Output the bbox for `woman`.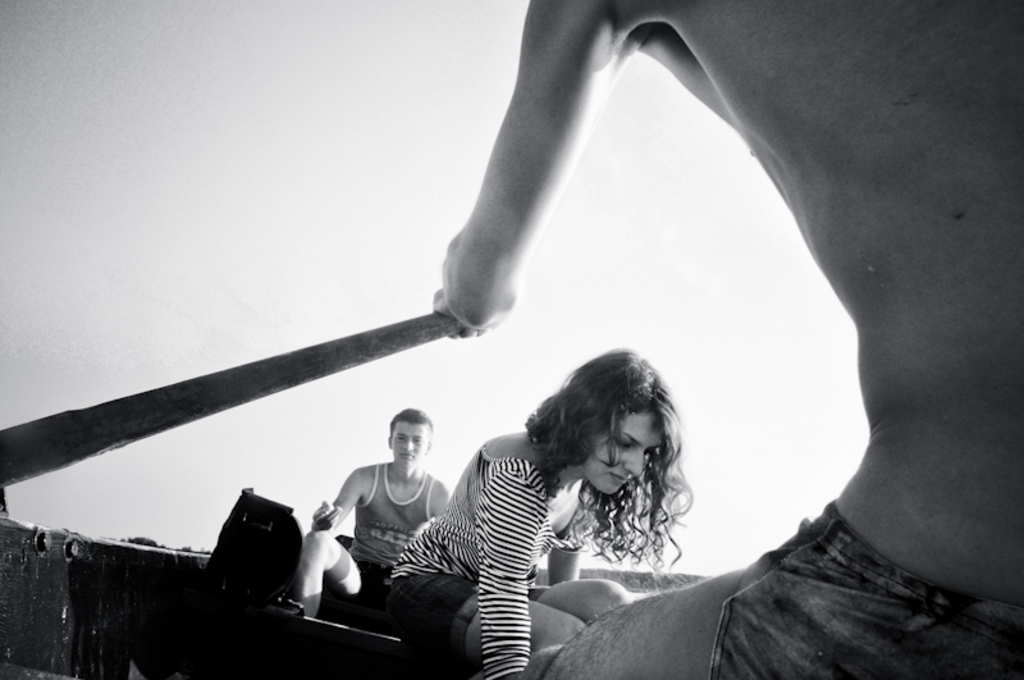
{"x1": 385, "y1": 332, "x2": 692, "y2": 679}.
